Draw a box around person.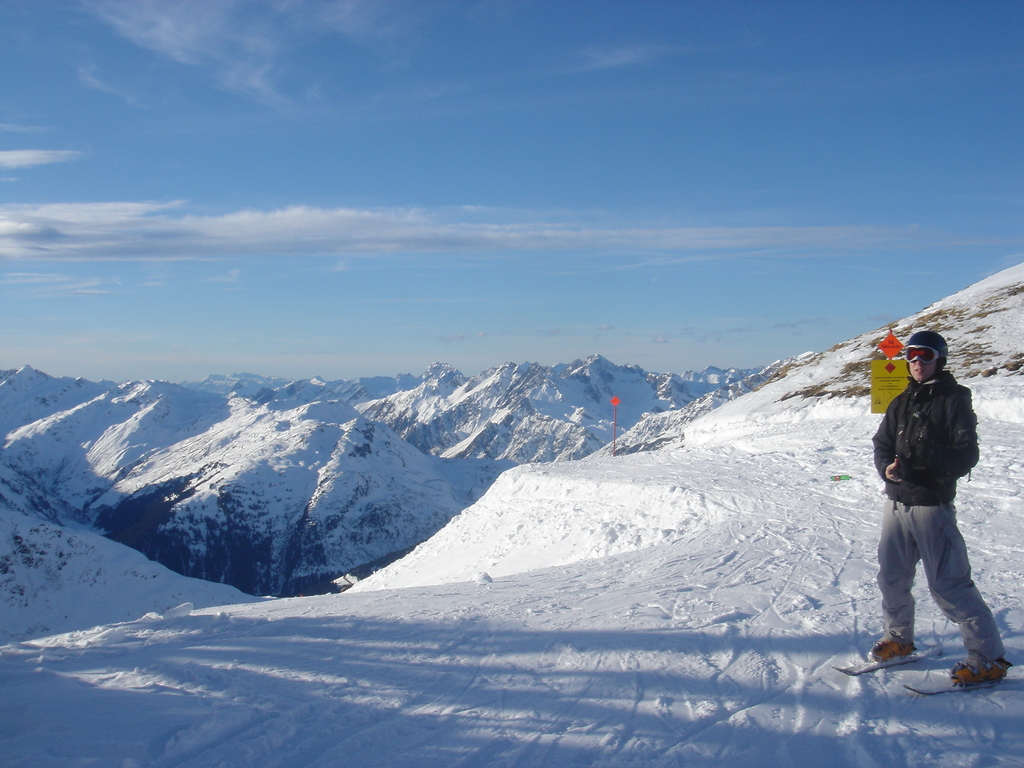
876,300,1006,703.
